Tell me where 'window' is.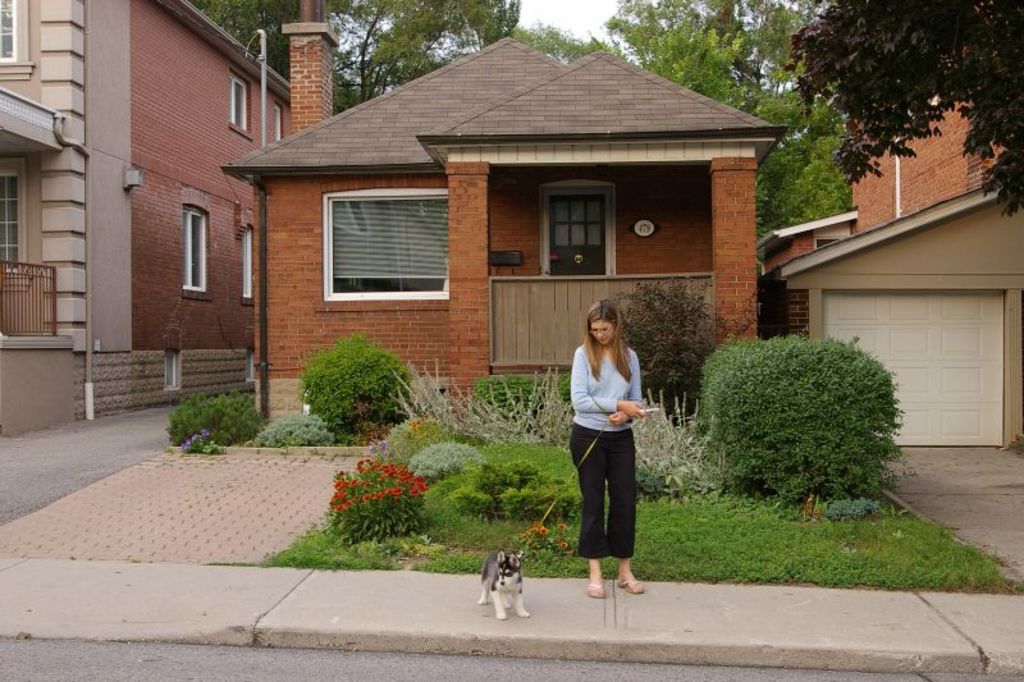
'window' is at 228,69,252,132.
